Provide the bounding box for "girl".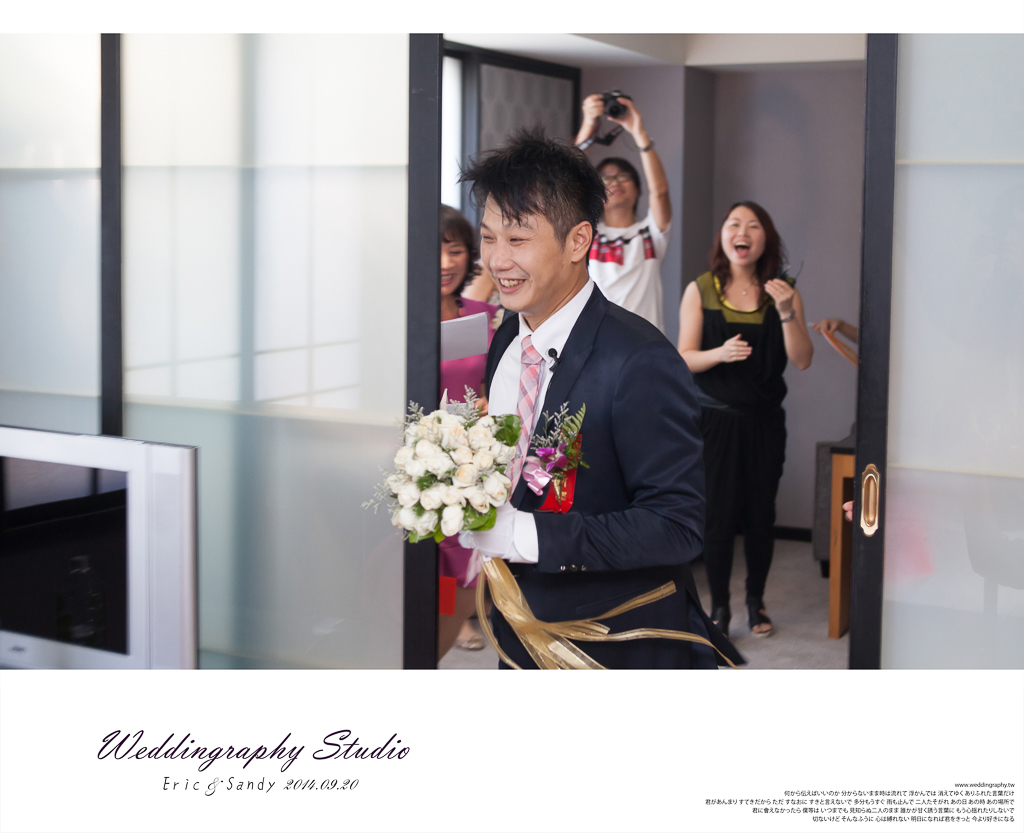
box=[439, 206, 502, 646].
